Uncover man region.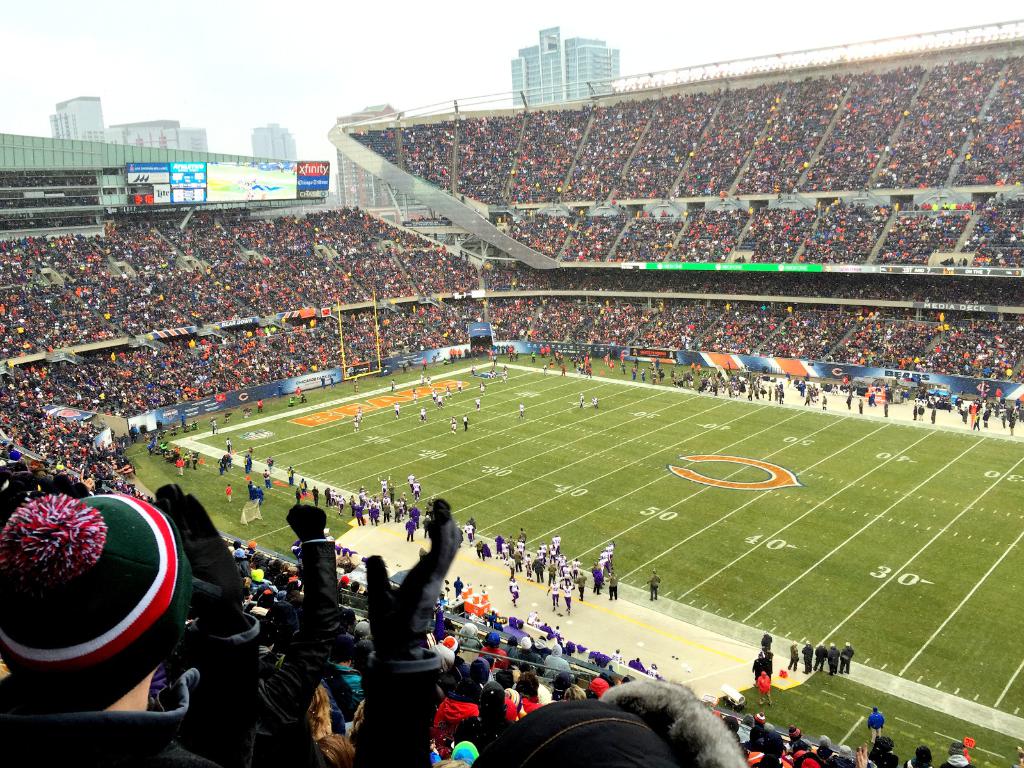
Uncovered: locate(632, 366, 634, 380).
